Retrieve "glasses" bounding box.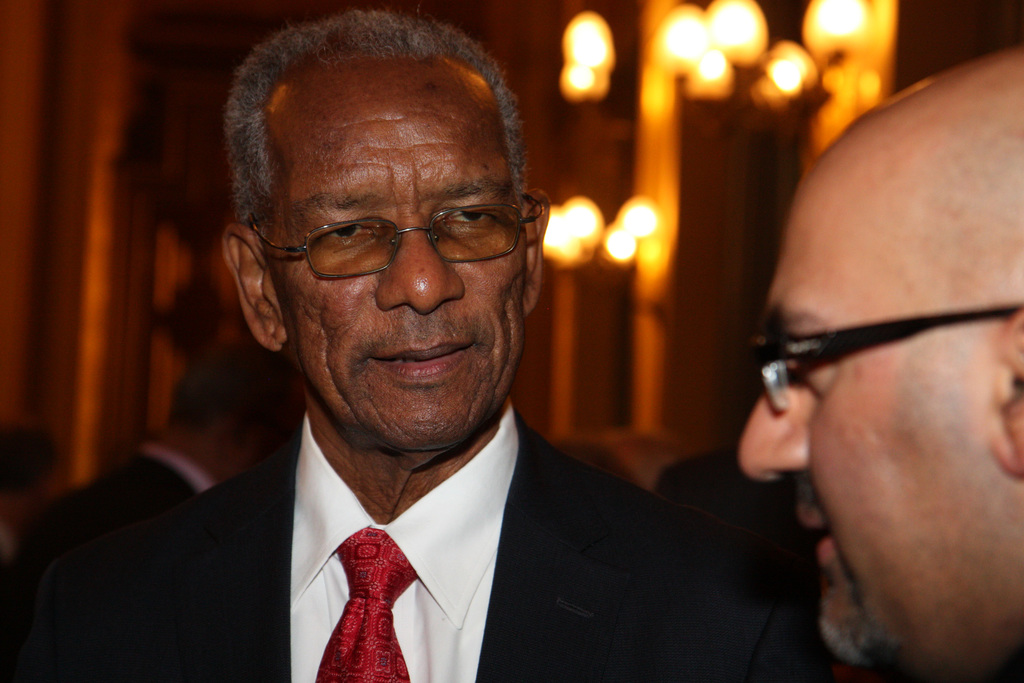
Bounding box: pyautogui.locateOnScreen(755, 271, 1023, 399).
